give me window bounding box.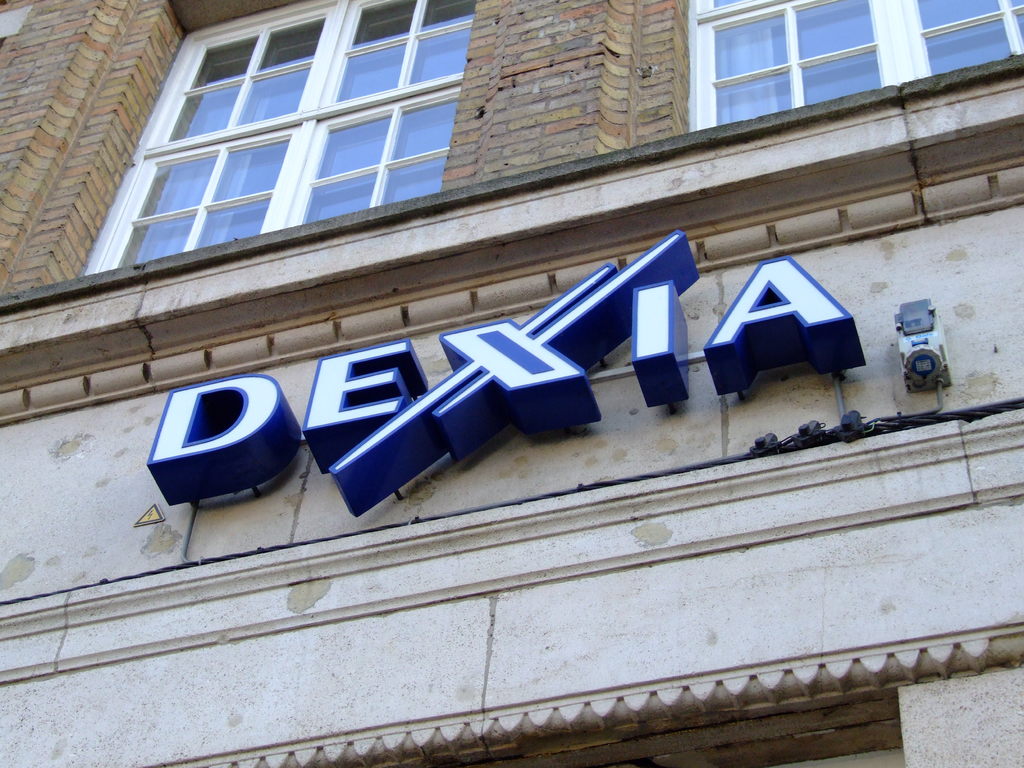
(left=691, top=0, right=1023, bottom=145).
